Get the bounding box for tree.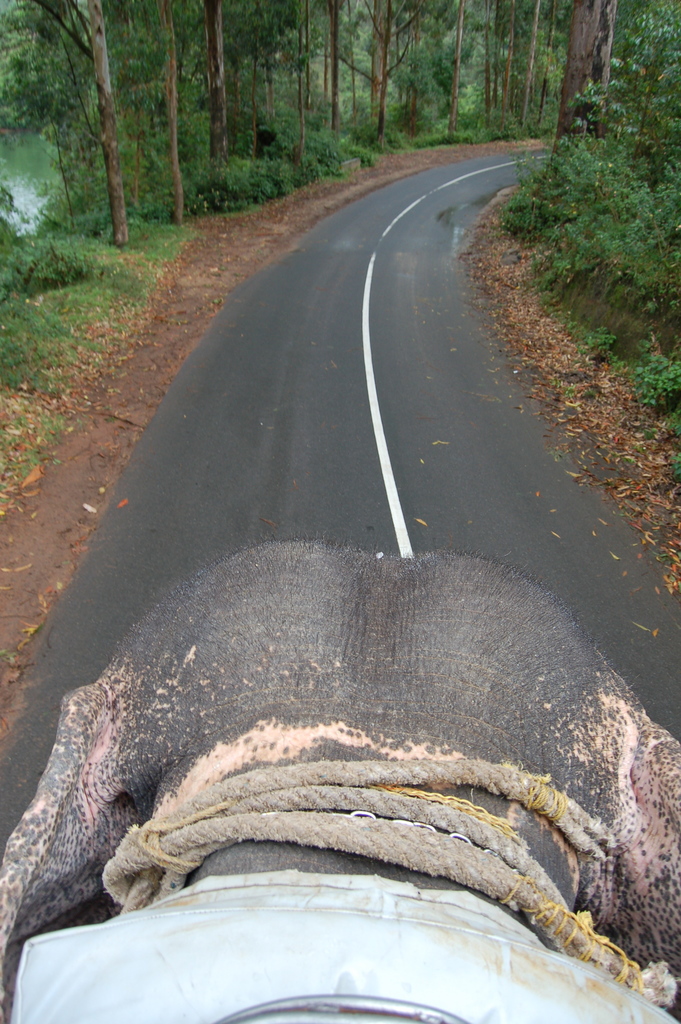
box=[527, 0, 621, 224].
